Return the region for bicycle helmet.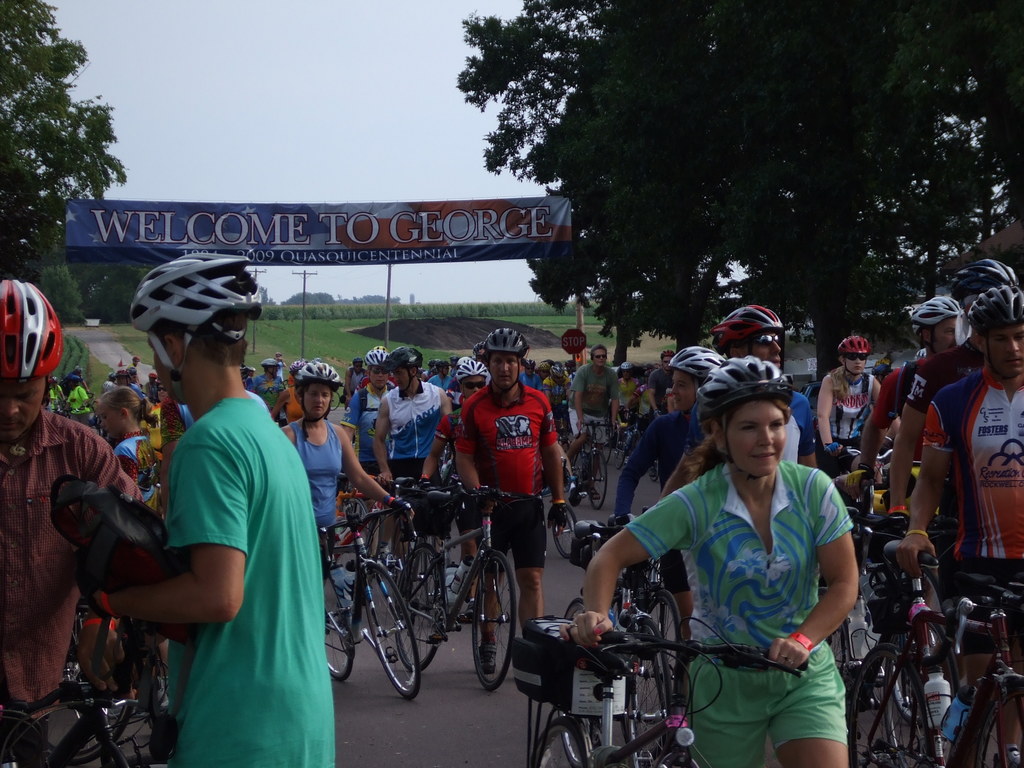
453,355,481,379.
